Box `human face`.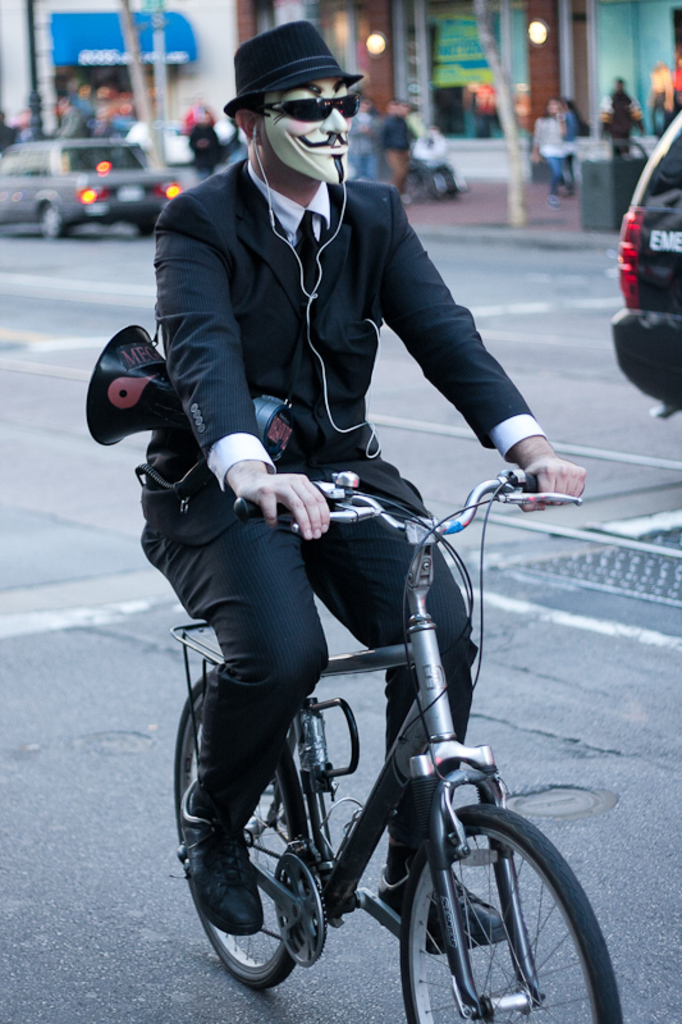
left=257, top=82, right=354, bottom=186.
